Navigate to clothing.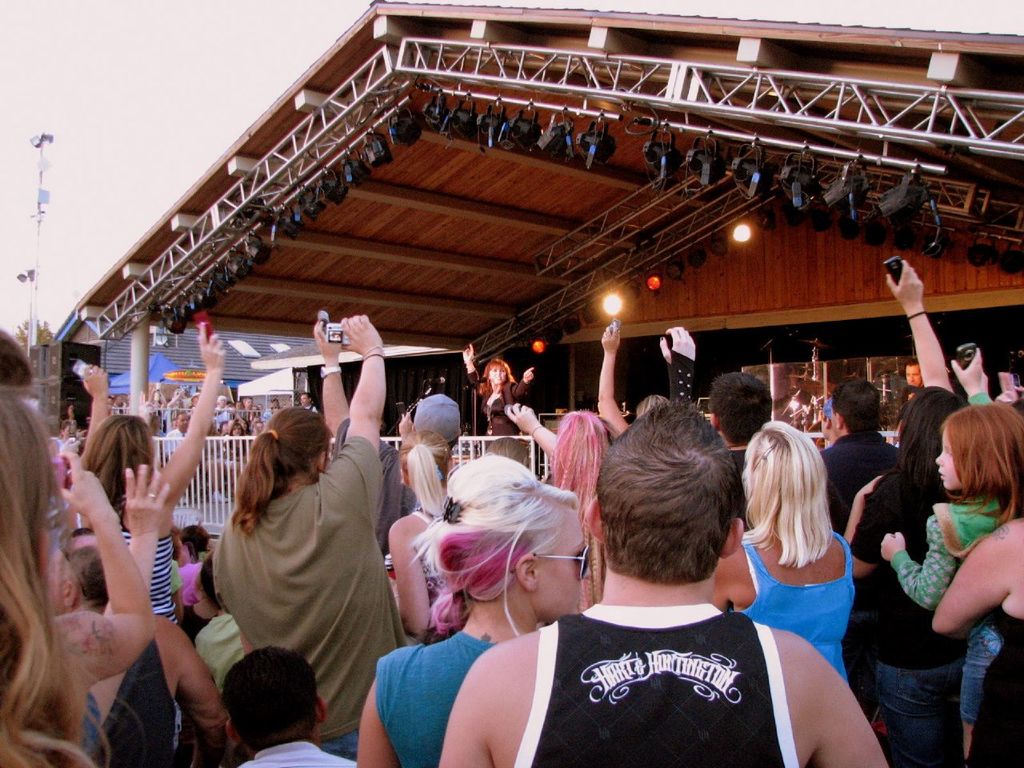
Navigation target: Rect(815, 428, 899, 543).
